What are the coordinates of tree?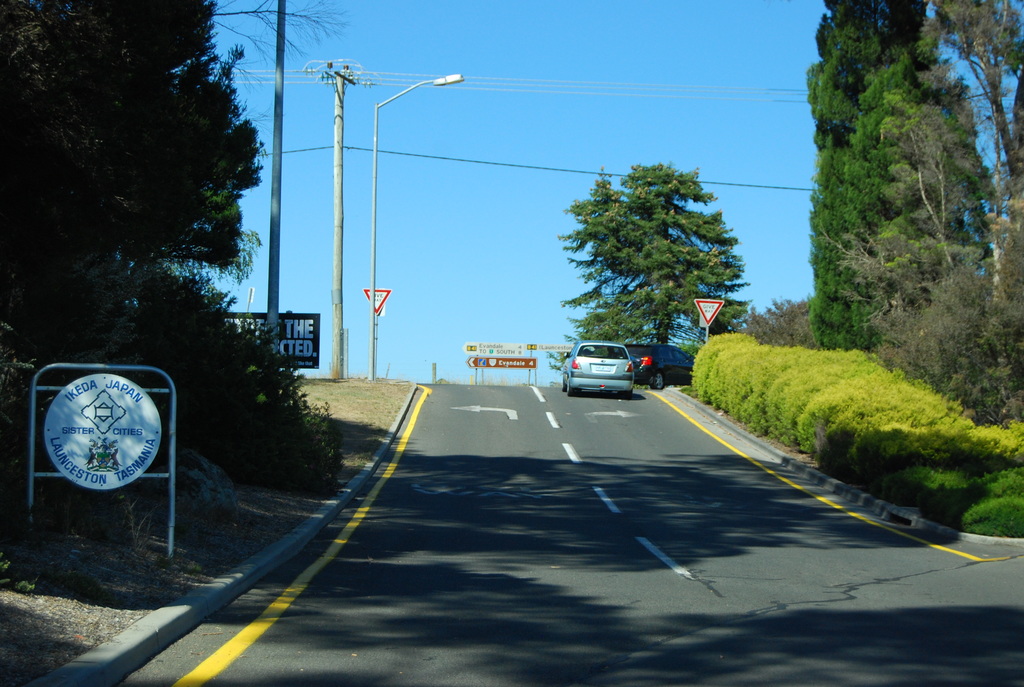
box(541, 149, 755, 364).
